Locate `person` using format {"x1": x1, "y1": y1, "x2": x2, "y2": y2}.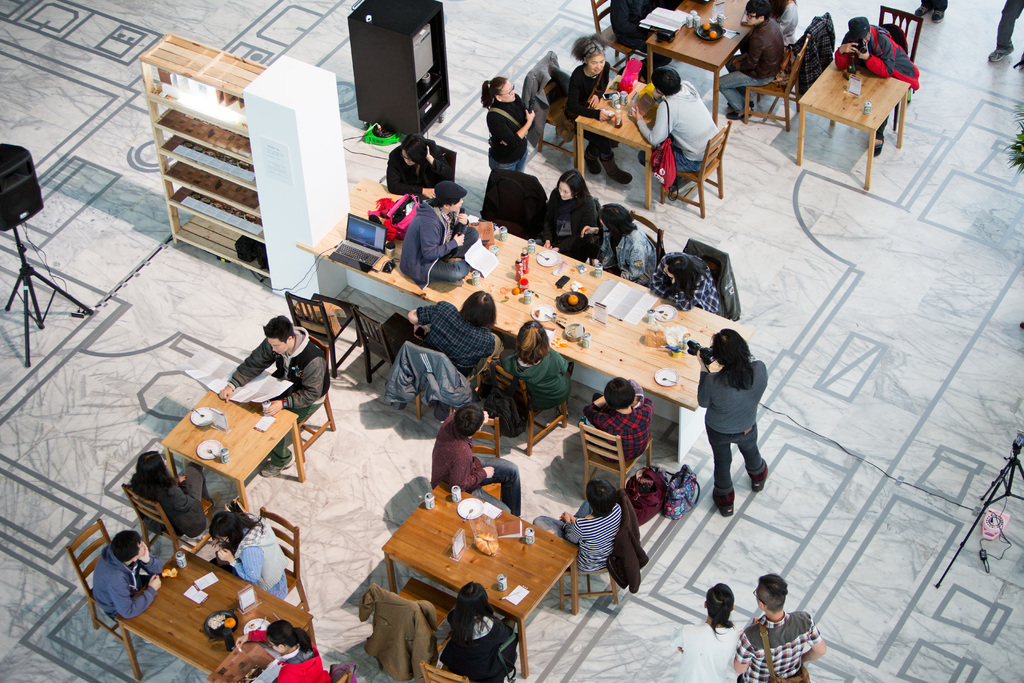
{"x1": 731, "y1": 575, "x2": 828, "y2": 682}.
